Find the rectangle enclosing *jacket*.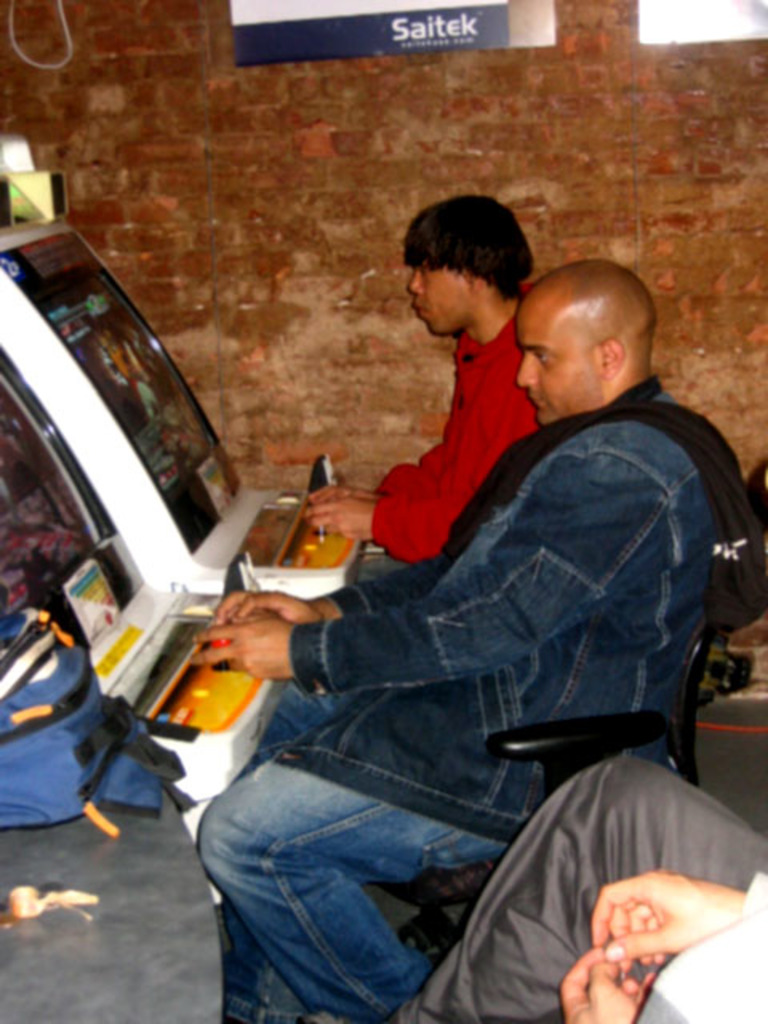
box=[219, 328, 747, 866].
